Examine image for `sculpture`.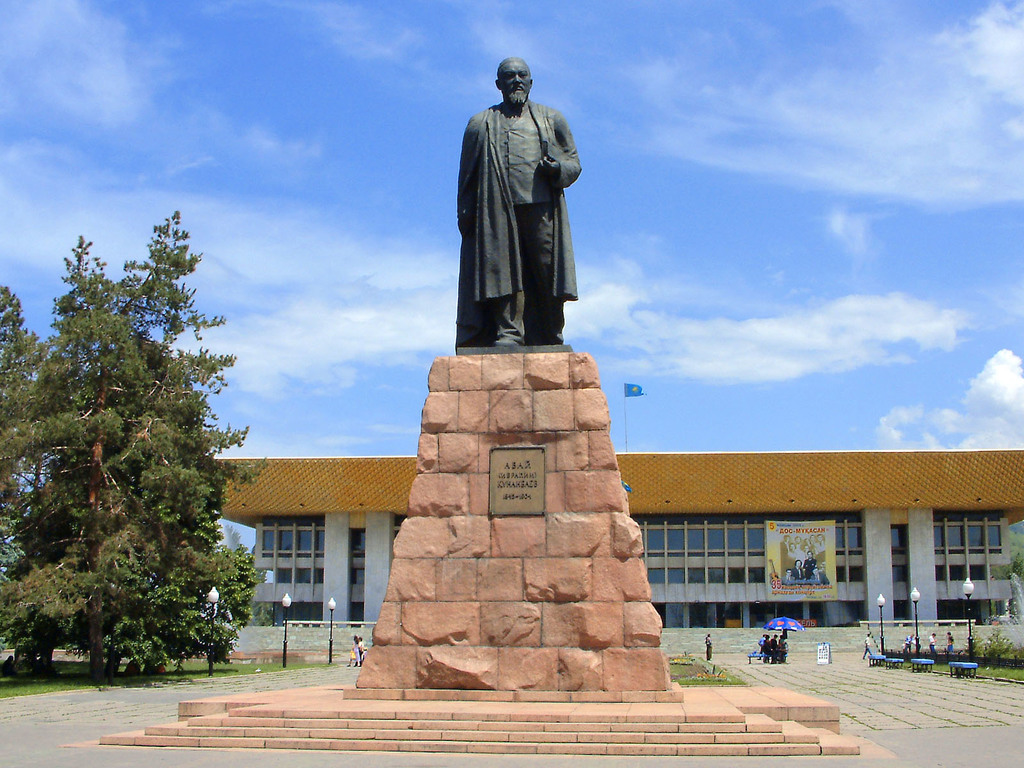
Examination result: region(444, 43, 589, 370).
